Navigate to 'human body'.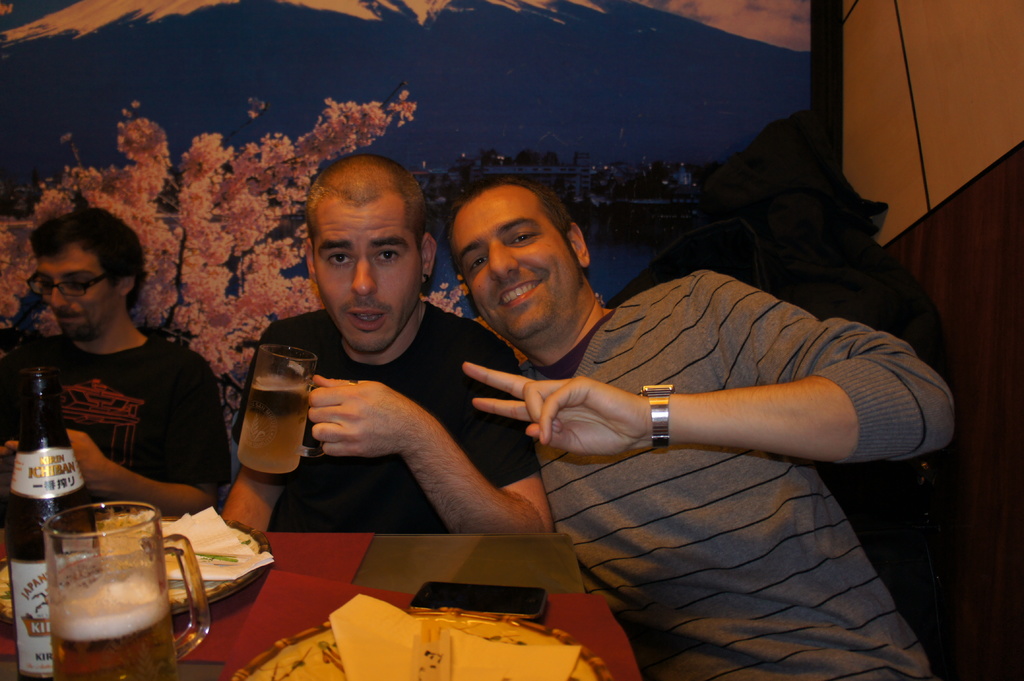
Navigation target: bbox(445, 177, 956, 680).
